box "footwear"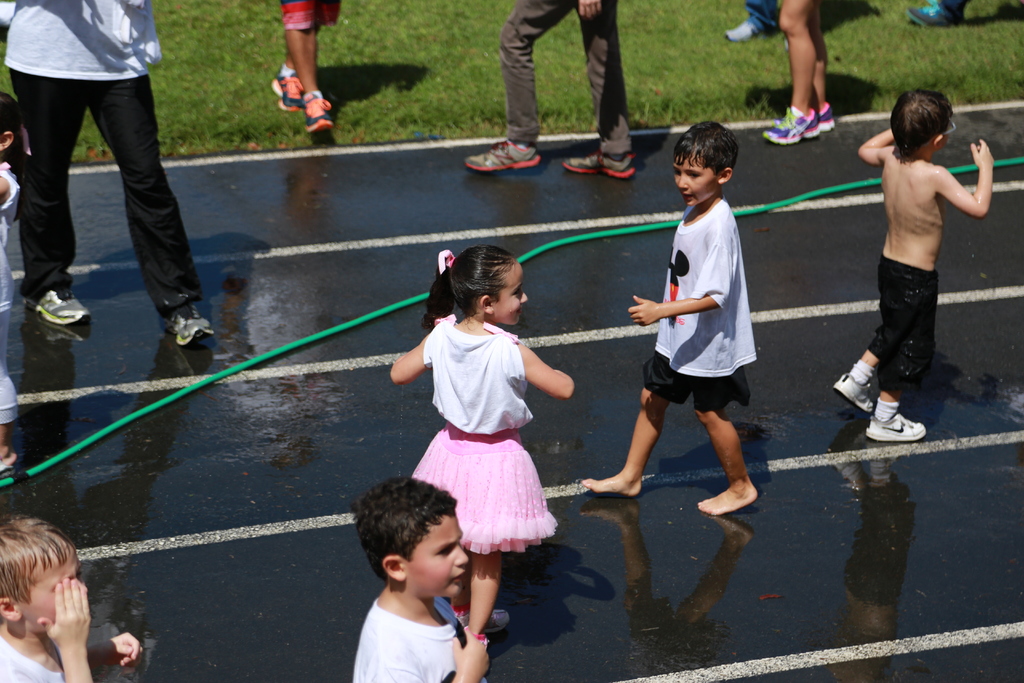
{"left": 720, "top": 21, "right": 767, "bottom": 40}
